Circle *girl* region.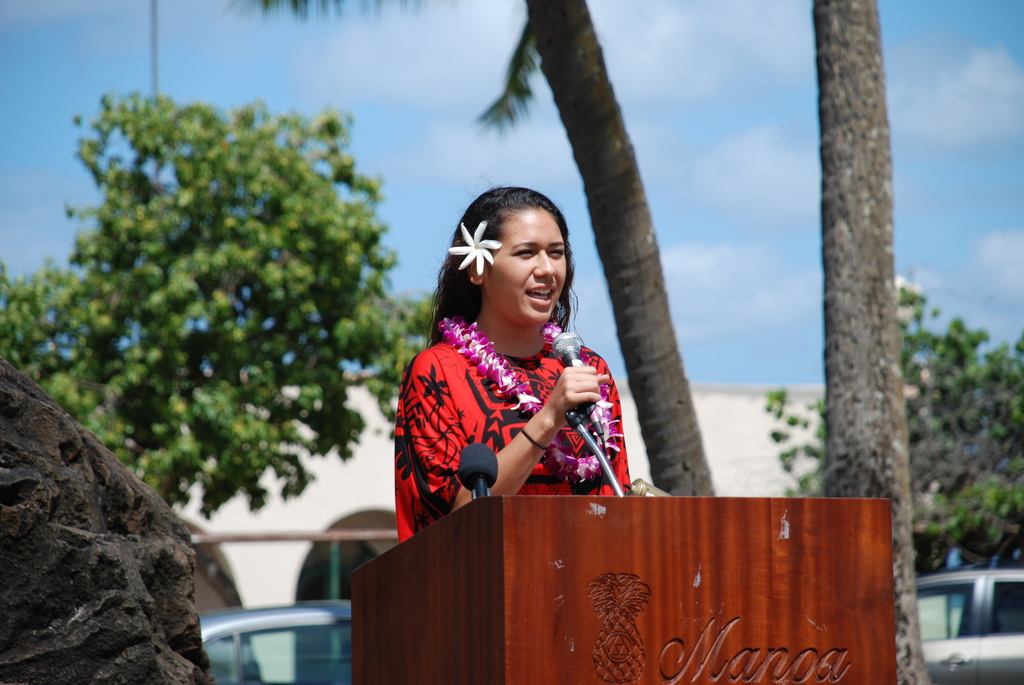
Region: box=[397, 184, 632, 540].
